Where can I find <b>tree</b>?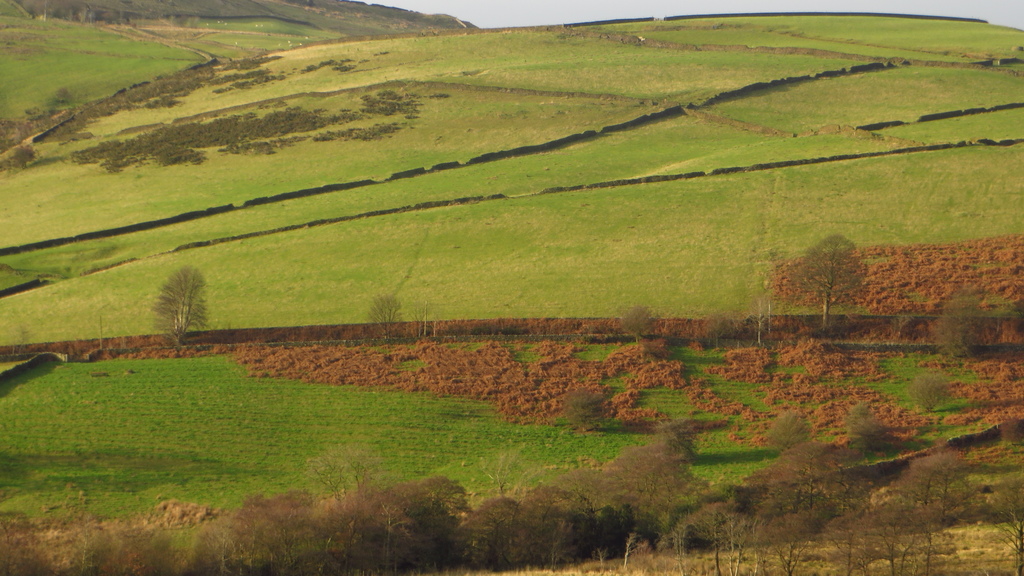
You can find it at pyautogui.locateOnScreen(152, 256, 209, 346).
